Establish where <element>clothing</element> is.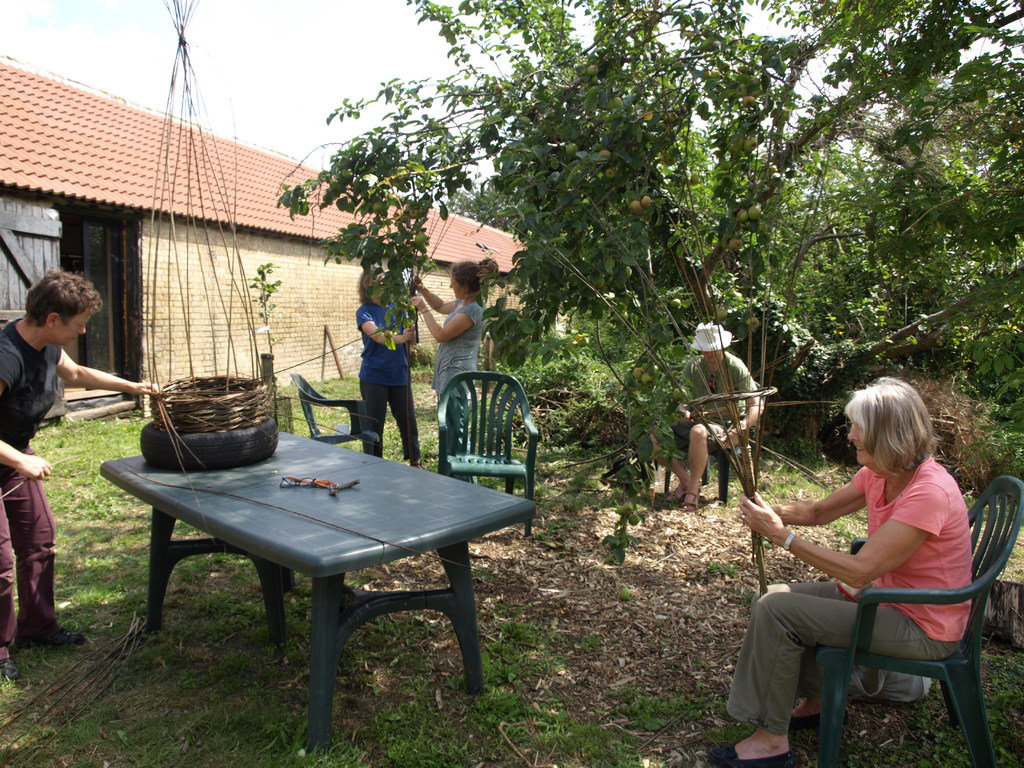
Established at bbox=[358, 300, 423, 463].
